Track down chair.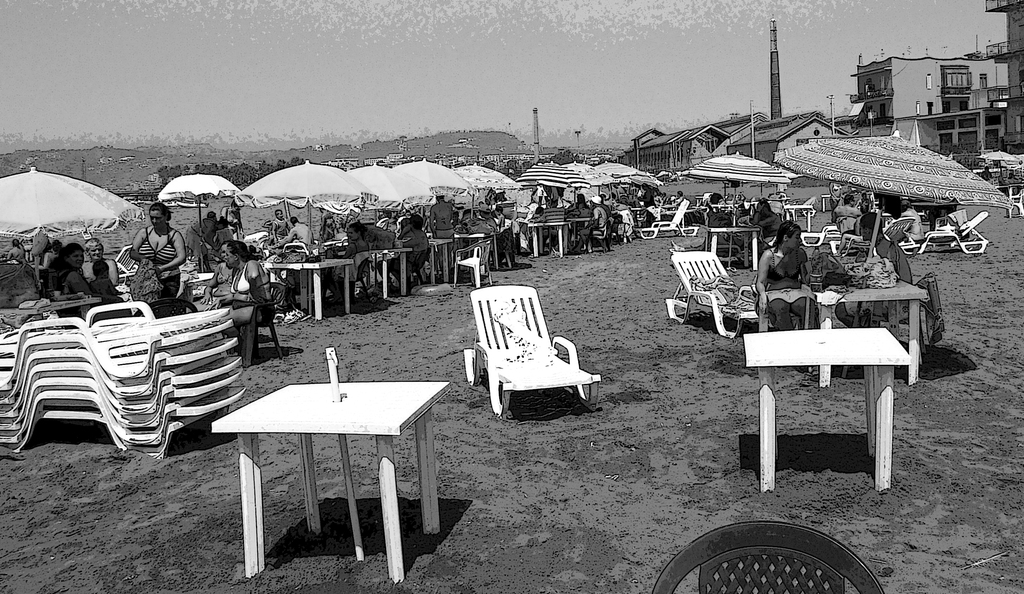
Tracked to x1=136 y1=297 x2=195 y2=319.
